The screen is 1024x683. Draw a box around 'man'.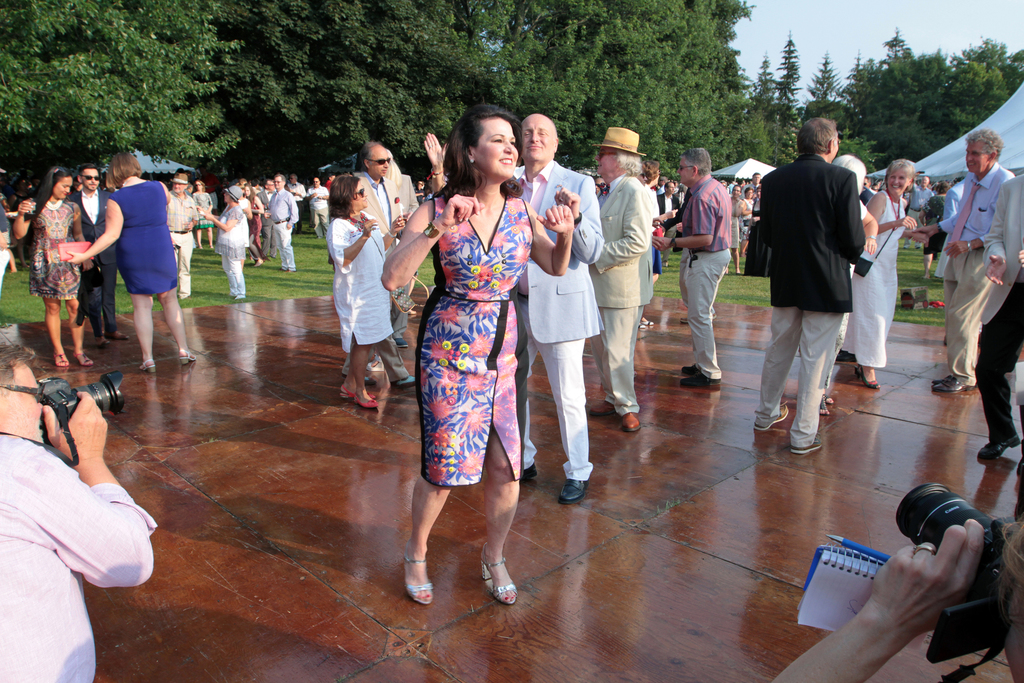
x1=303 y1=177 x2=328 y2=243.
